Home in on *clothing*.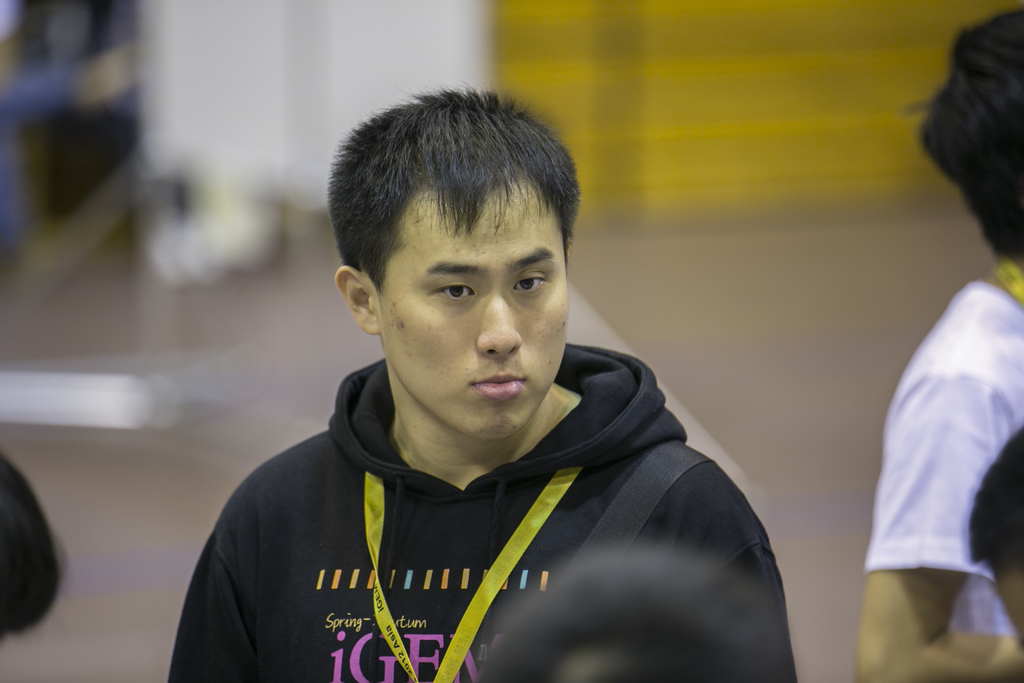
Homed in at 860 278 1023 636.
